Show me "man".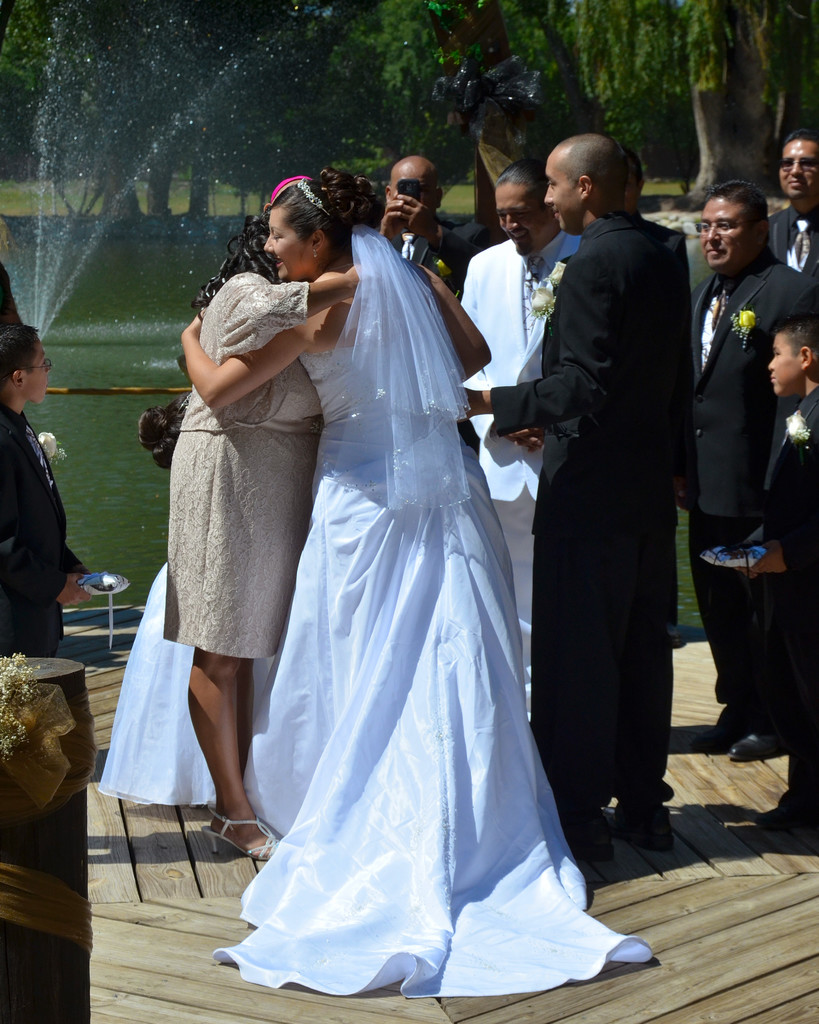
"man" is here: {"left": 673, "top": 182, "right": 818, "bottom": 749}.
